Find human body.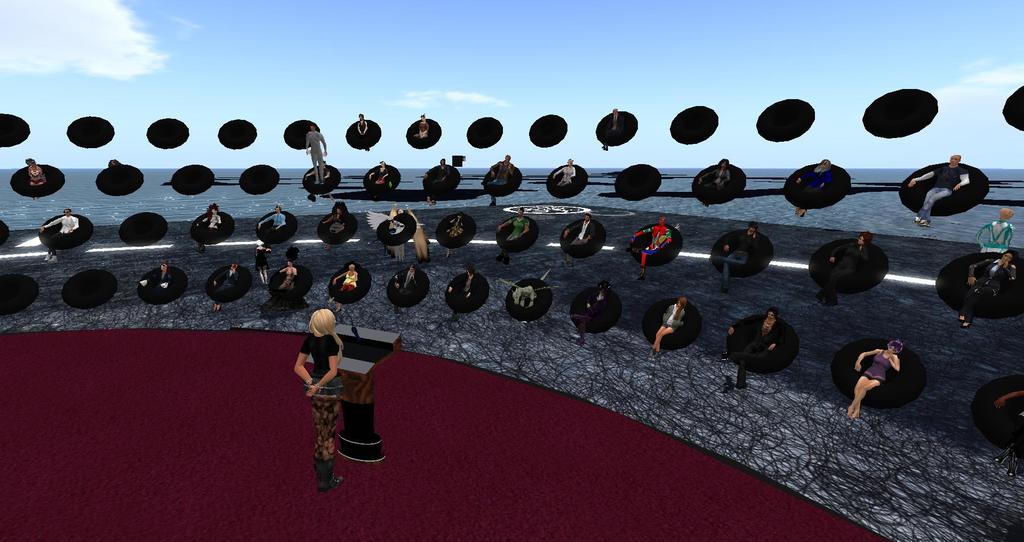
(795, 162, 833, 219).
